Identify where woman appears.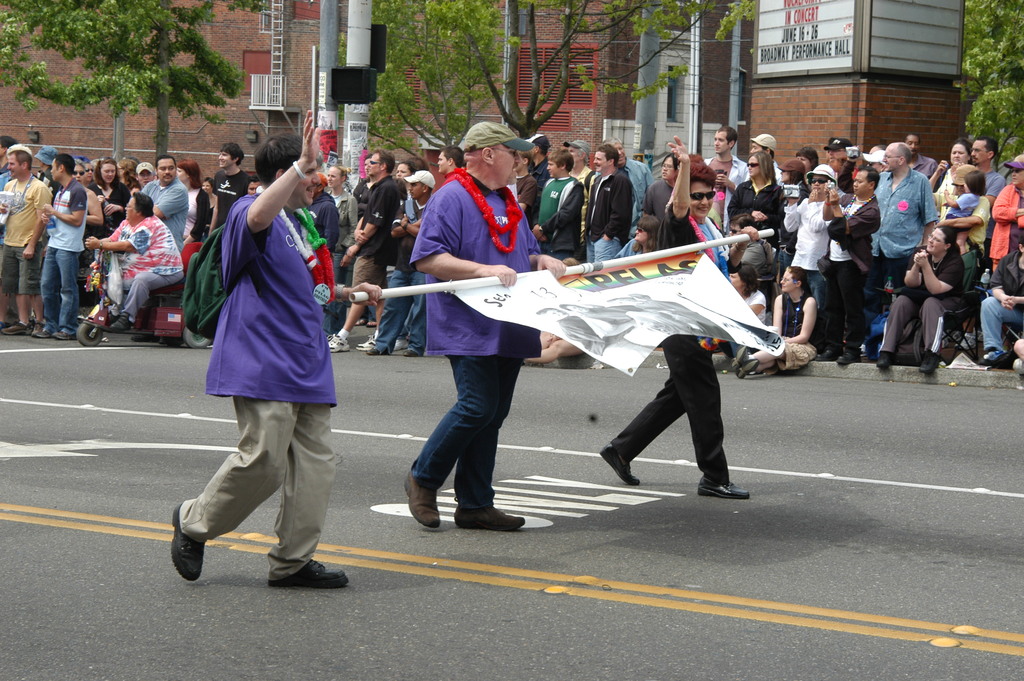
Appears at bbox(934, 140, 970, 193).
